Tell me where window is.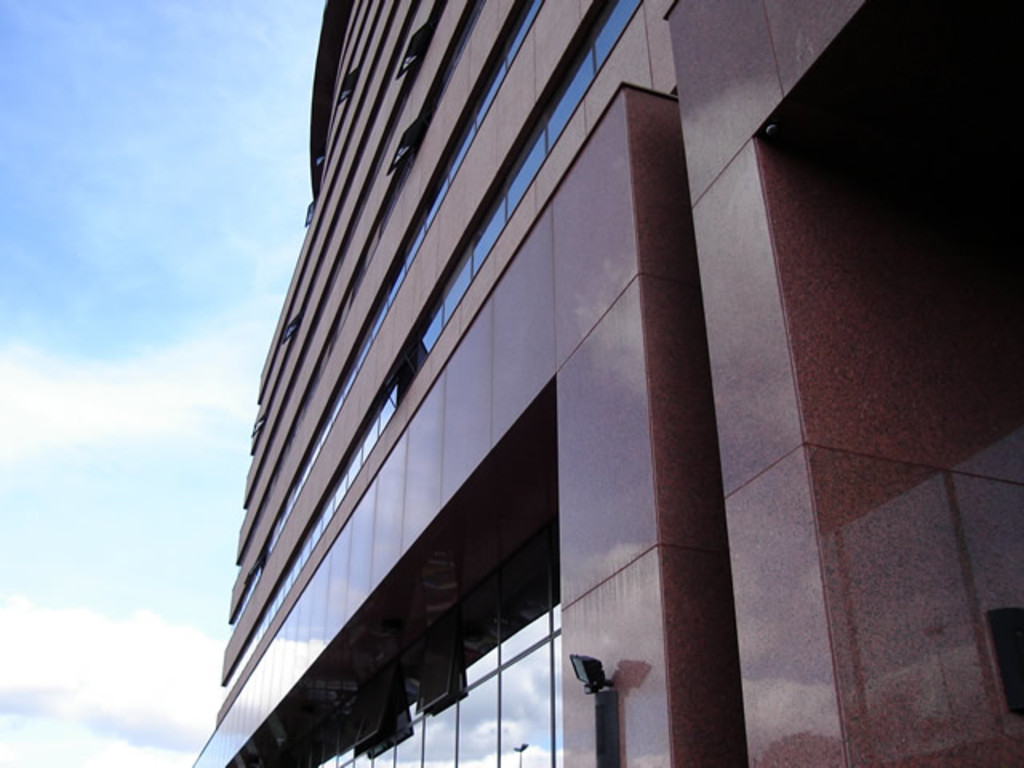
window is at x1=198, y1=336, x2=424, y2=757.
